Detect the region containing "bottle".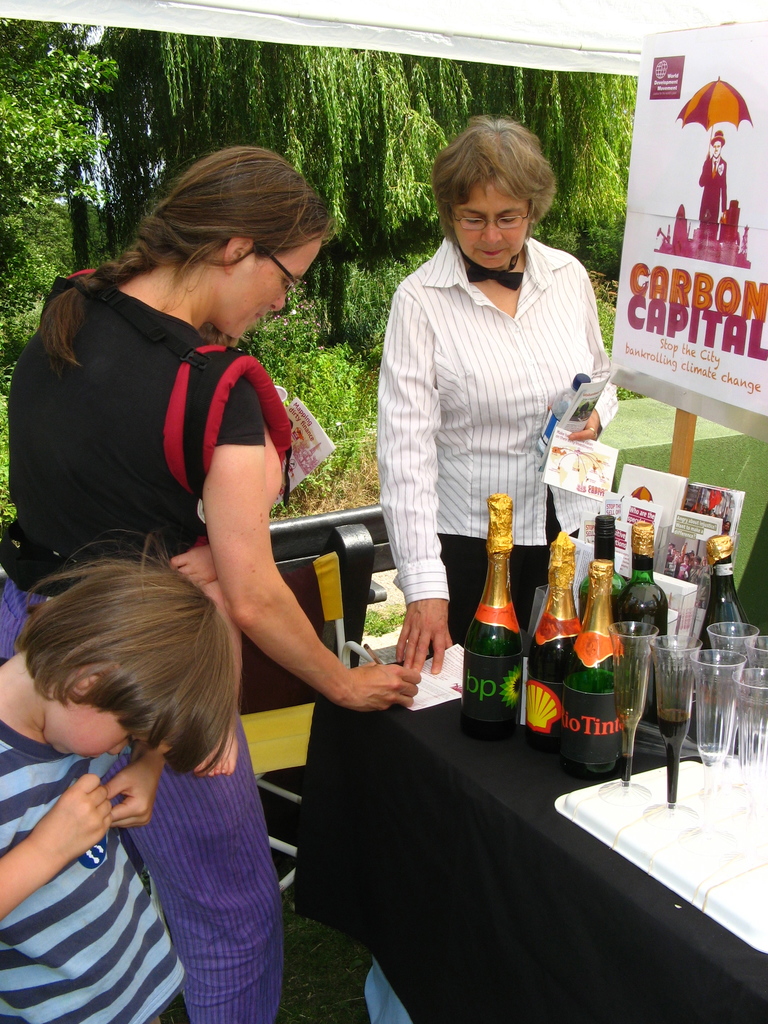
705:526:748:642.
